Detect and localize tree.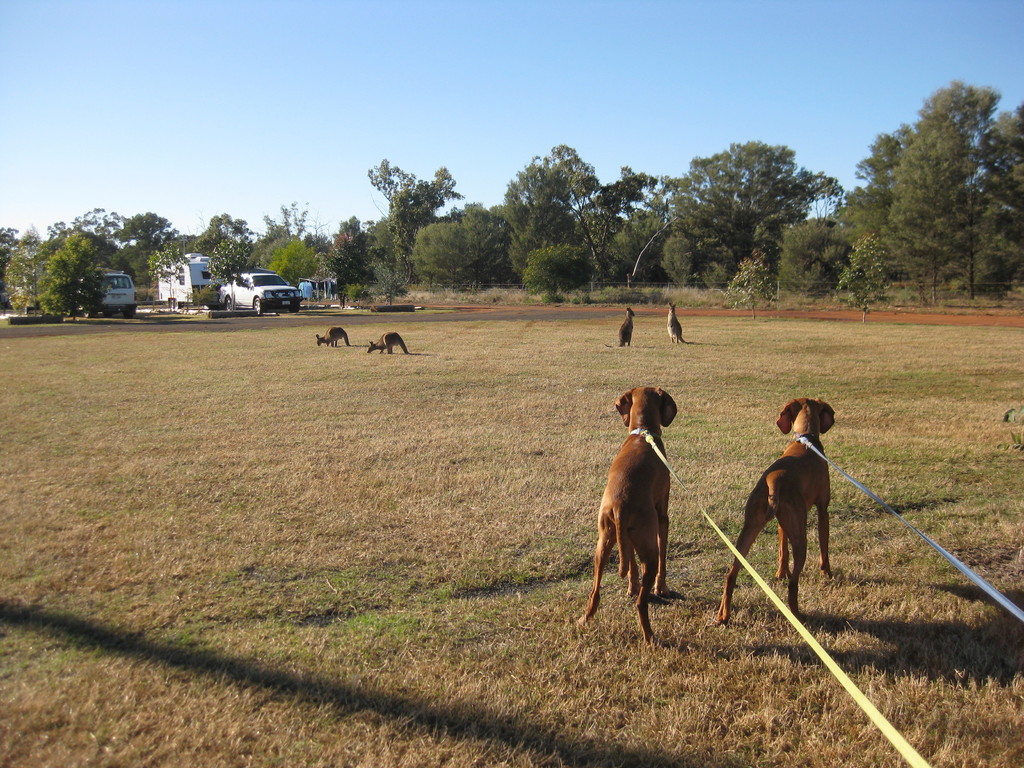
Localized at x1=0, y1=226, x2=11, y2=255.
